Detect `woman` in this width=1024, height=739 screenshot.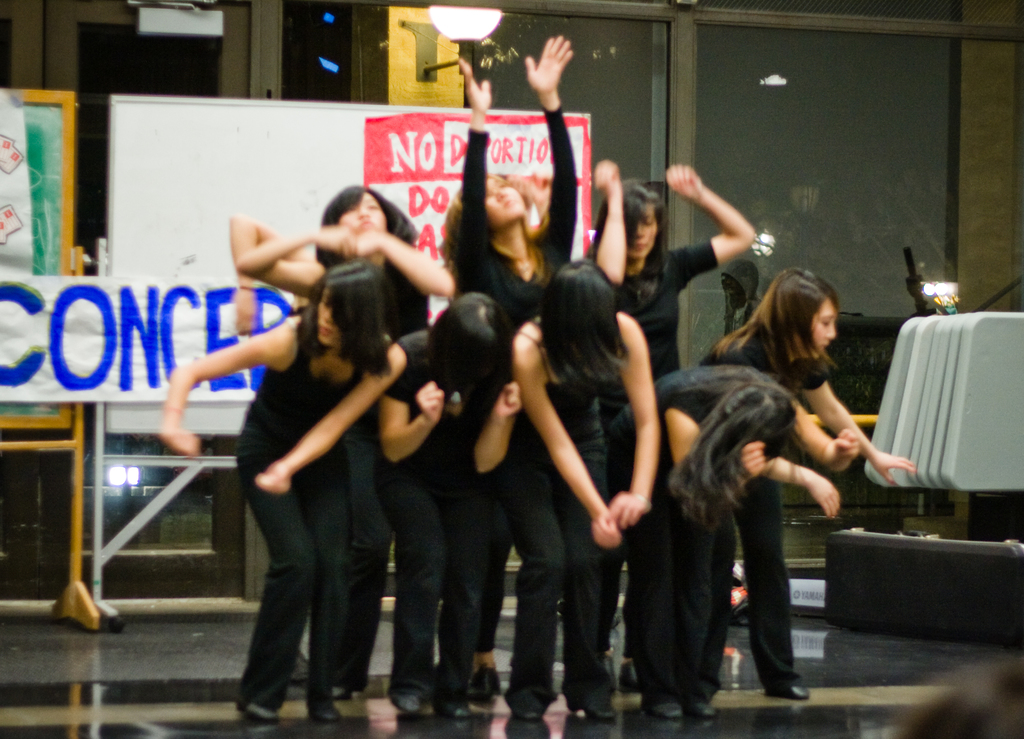
Detection: <region>435, 31, 588, 332</region>.
